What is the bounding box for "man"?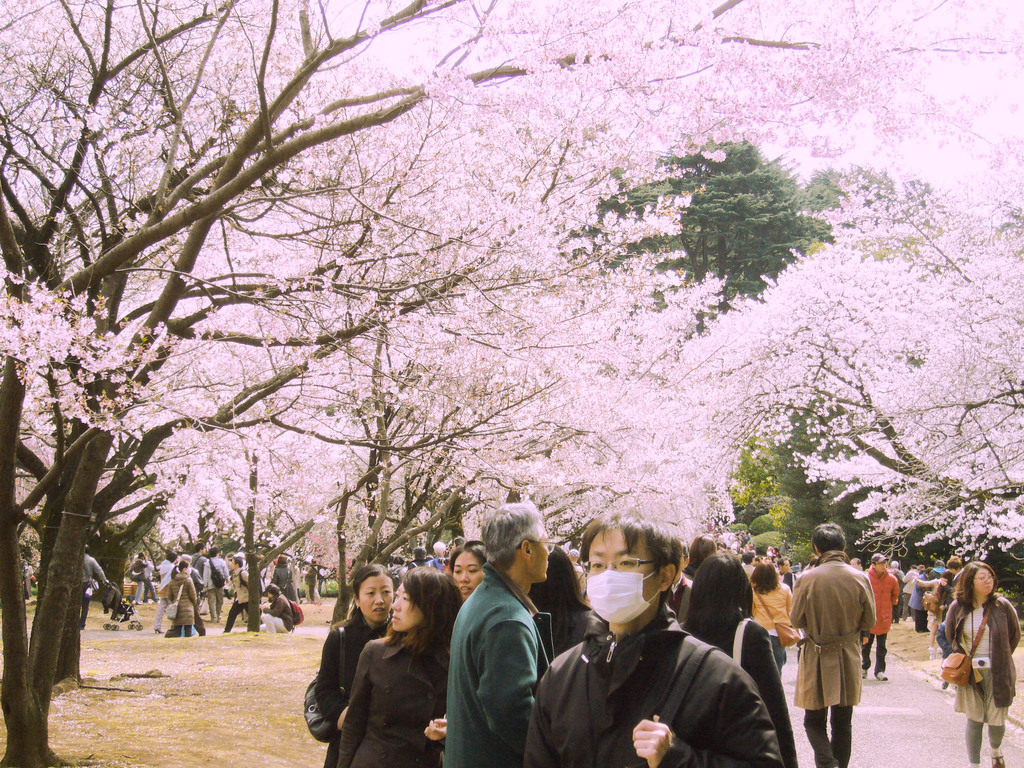
436, 502, 554, 767.
